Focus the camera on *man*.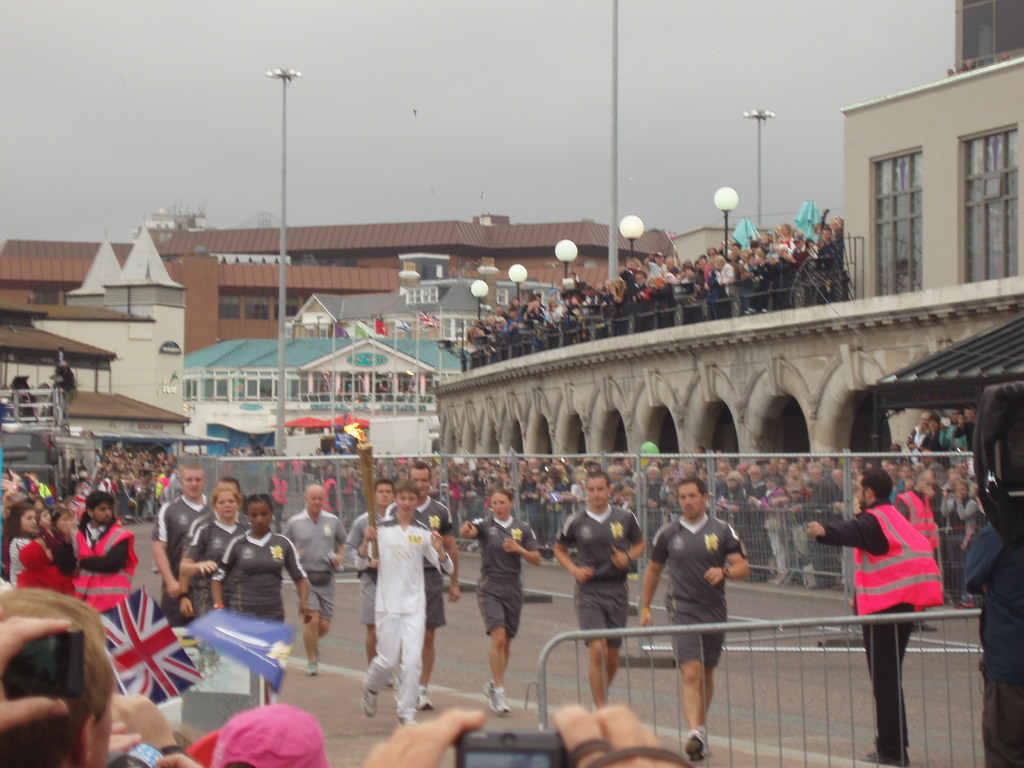
Focus region: bbox=(282, 488, 348, 665).
